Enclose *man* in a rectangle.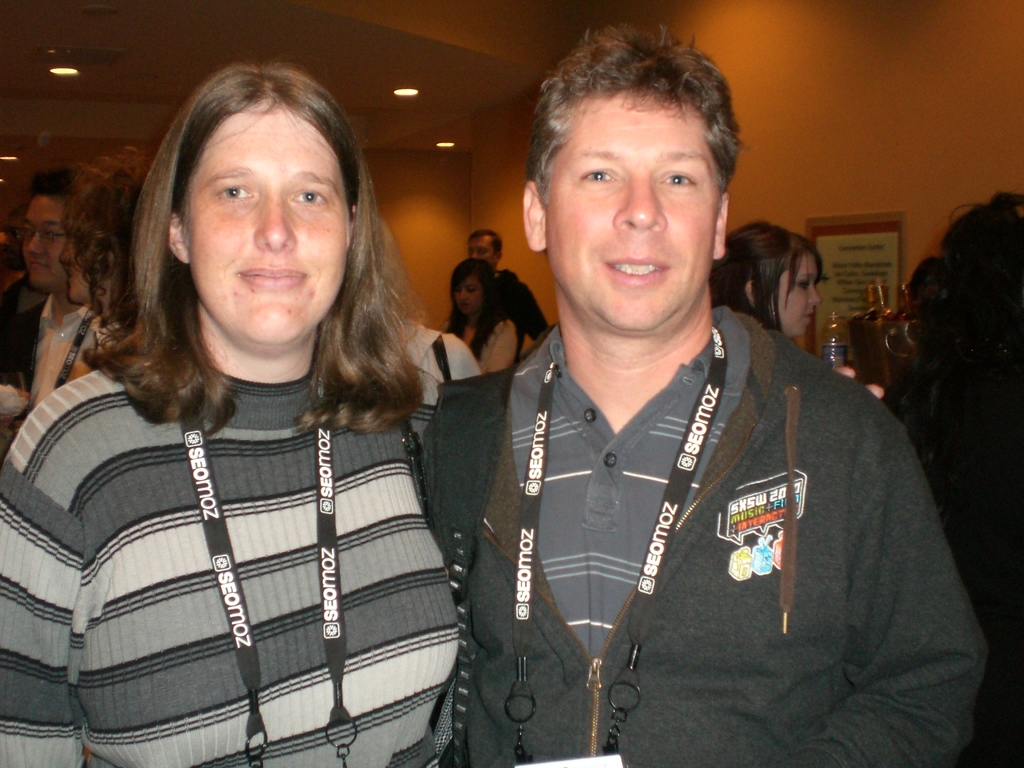
x1=461, y1=228, x2=552, y2=368.
